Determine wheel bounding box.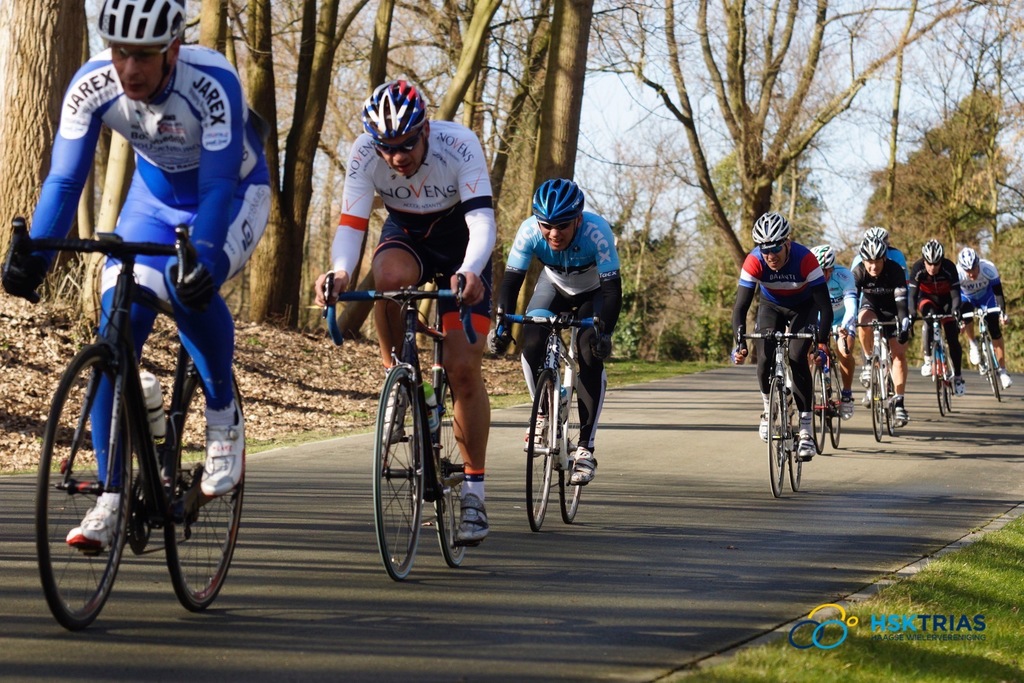
Determined: (522, 373, 554, 531).
